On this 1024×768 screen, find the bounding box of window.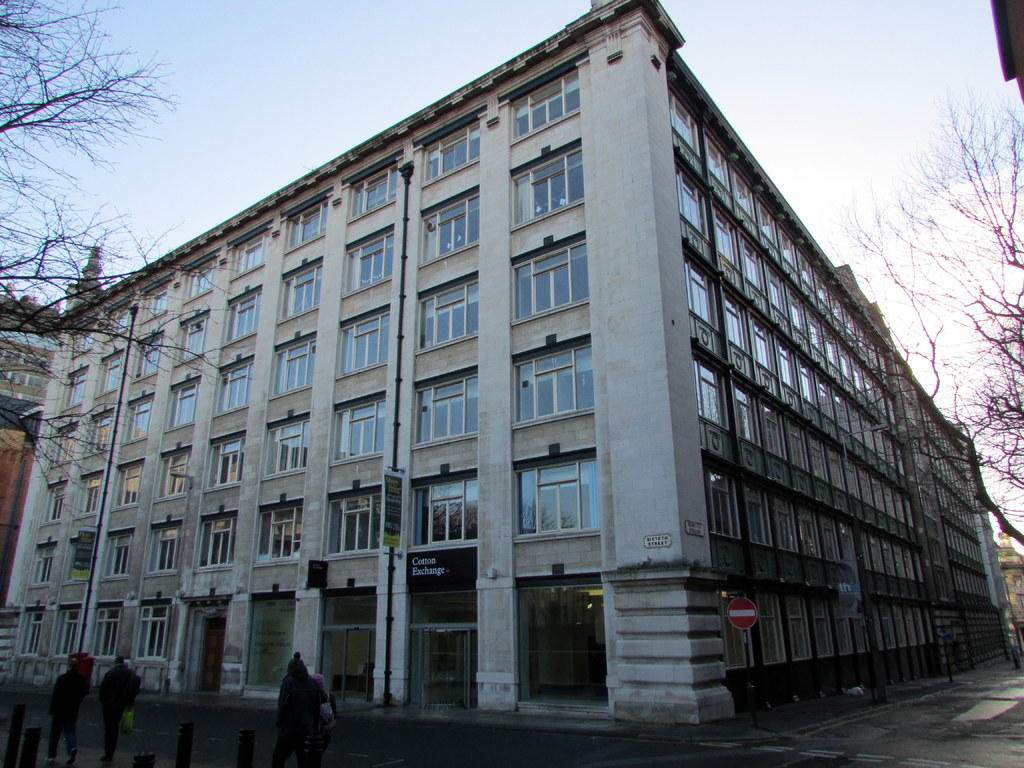
Bounding box: region(742, 240, 766, 300).
